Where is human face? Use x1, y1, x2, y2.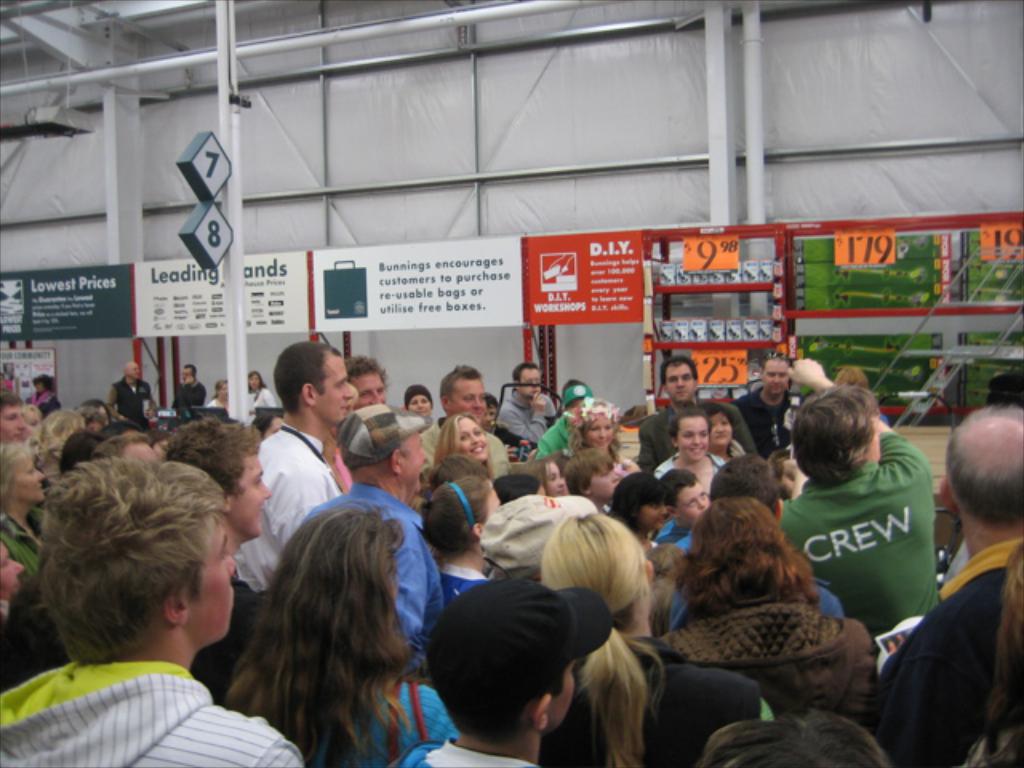
661, 360, 699, 406.
